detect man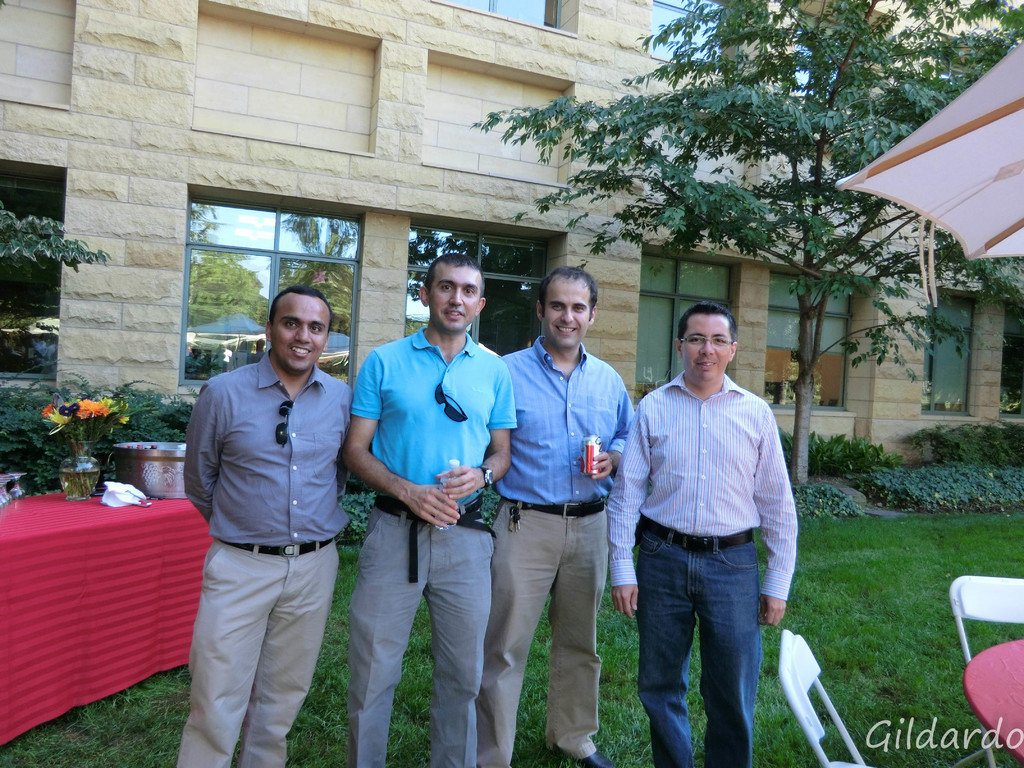
rect(475, 255, 639, 767)
